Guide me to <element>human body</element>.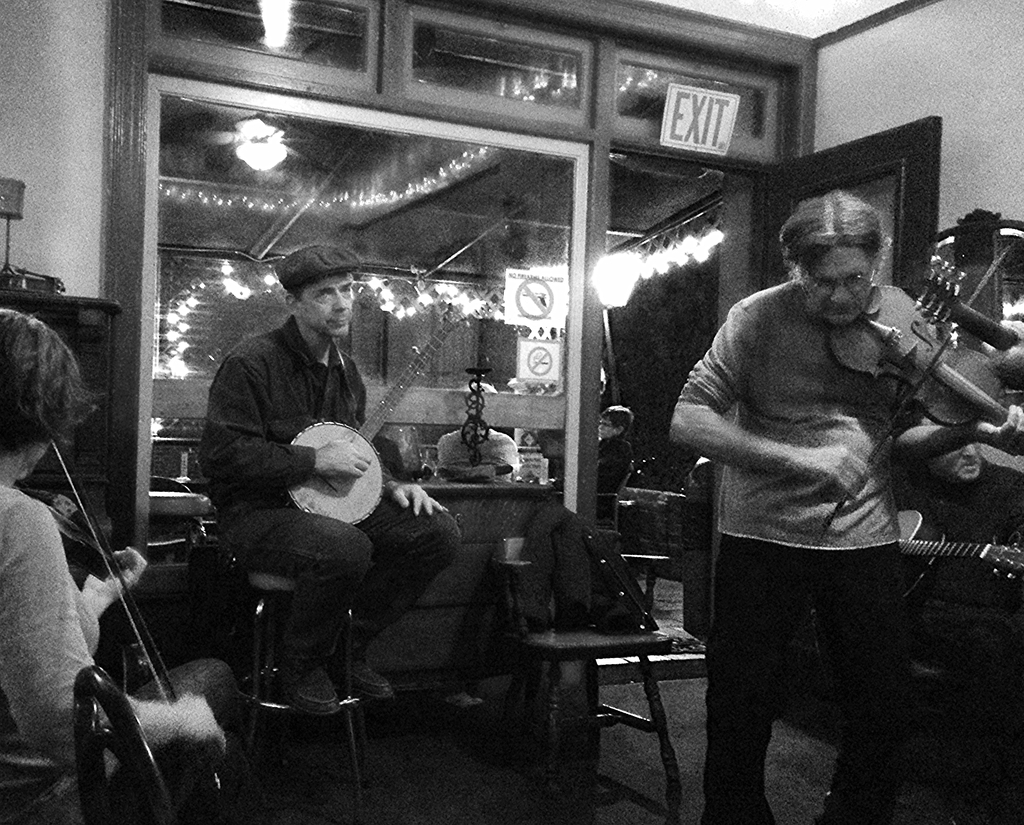
Guidance: bbox=(196, 326, 465, 717).
